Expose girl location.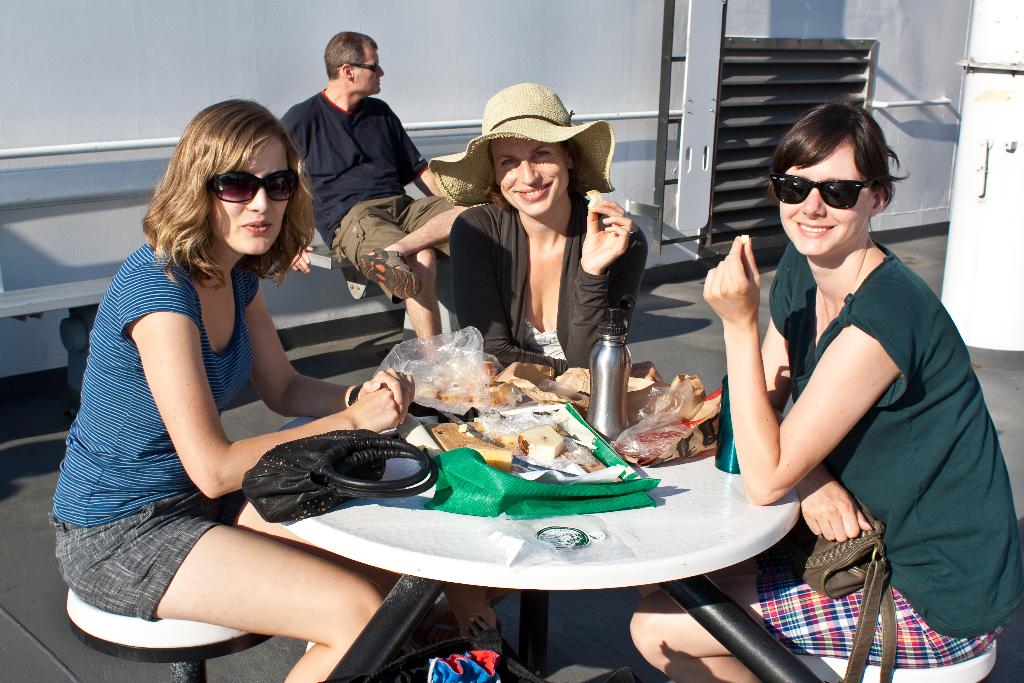
Exposed at detection(432, 81, 648, 652).
